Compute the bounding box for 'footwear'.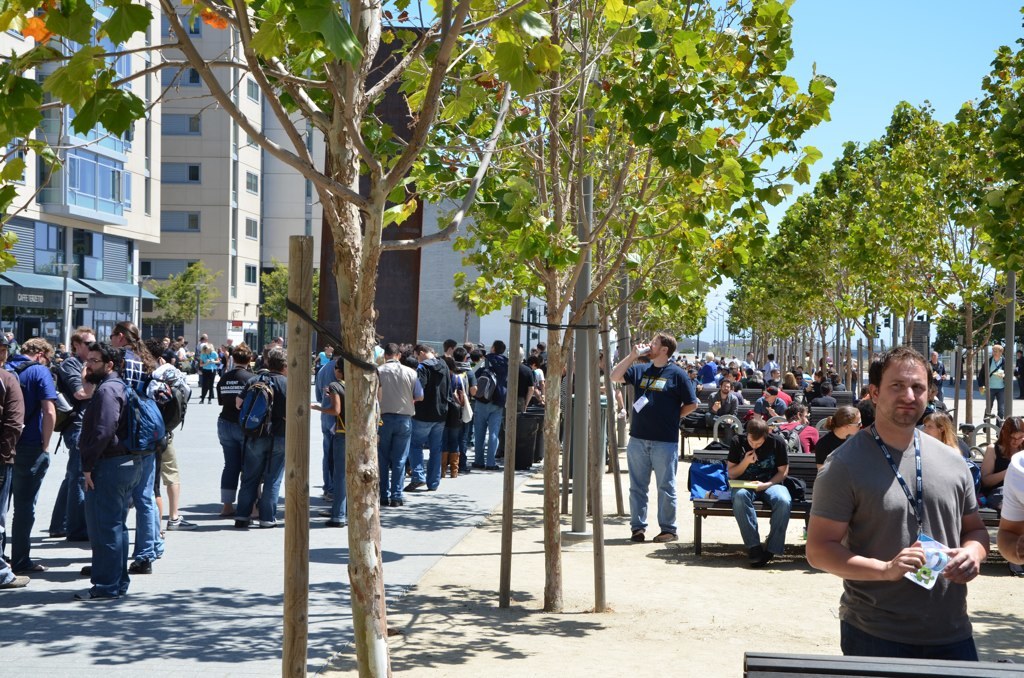
29:560:47:573.
